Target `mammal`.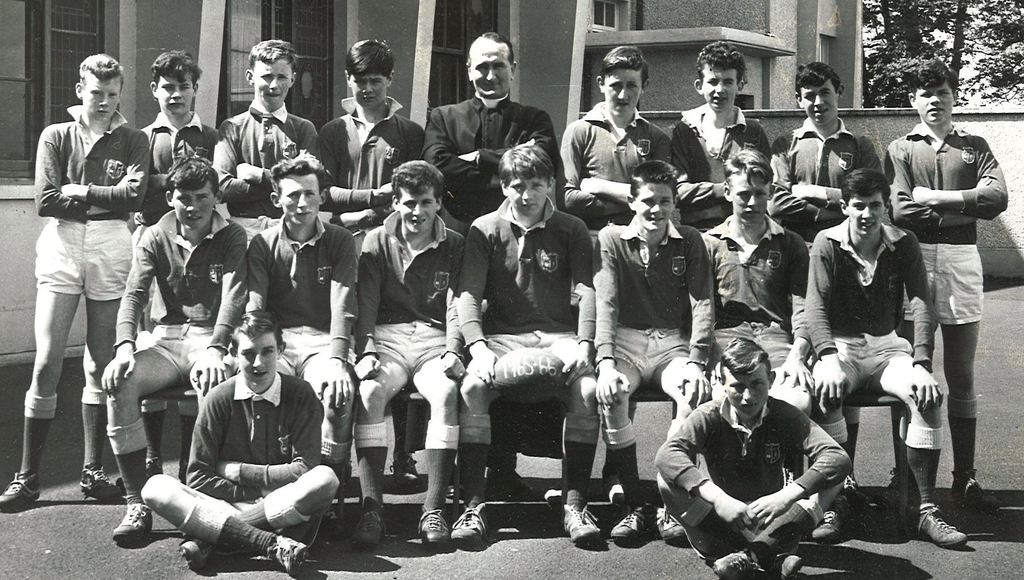
Target region: (left=672, top=43, right=772, bottom=226).
